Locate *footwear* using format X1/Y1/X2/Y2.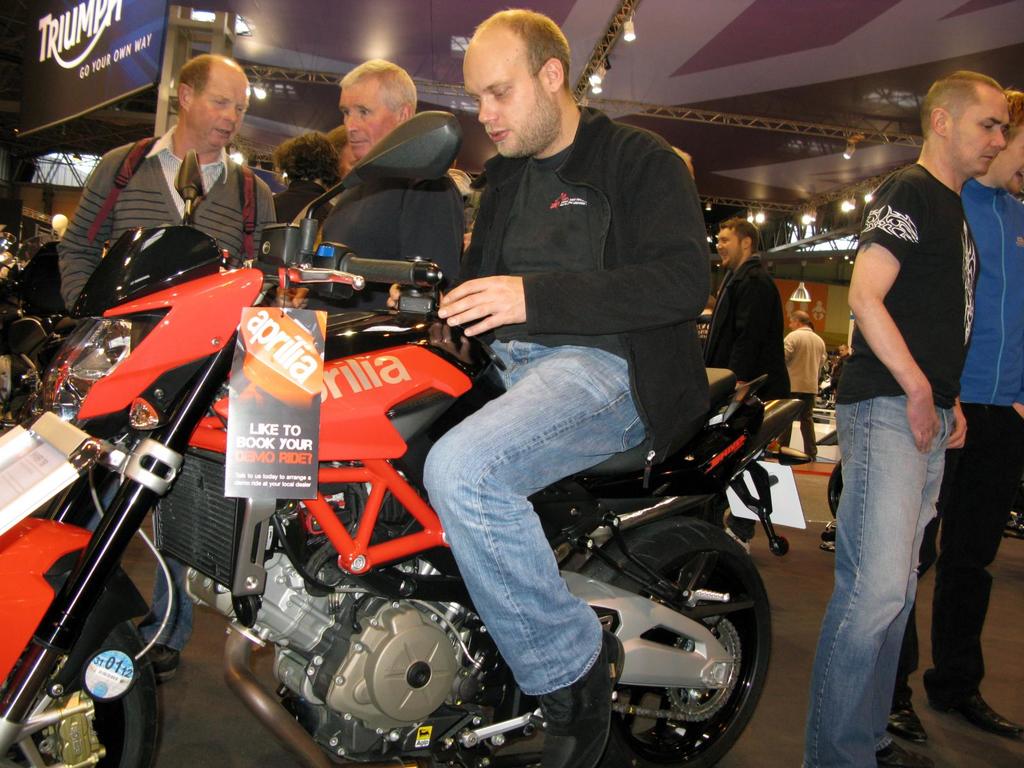
726/529/750/554.
